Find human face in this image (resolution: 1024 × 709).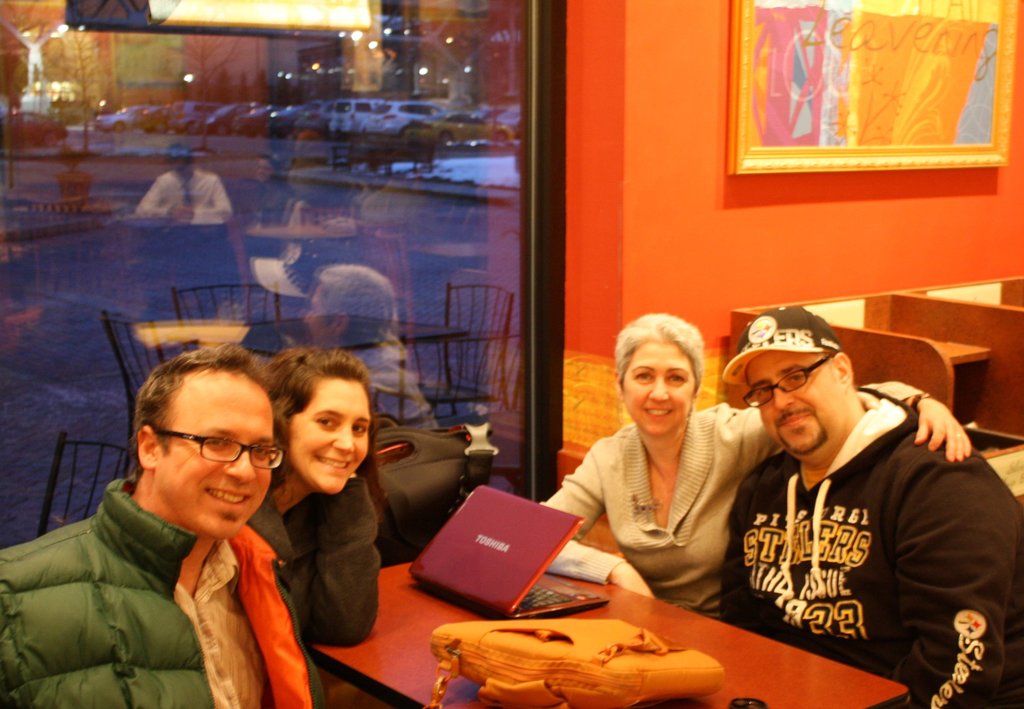
l=292, t=373, r=371, b=497.
